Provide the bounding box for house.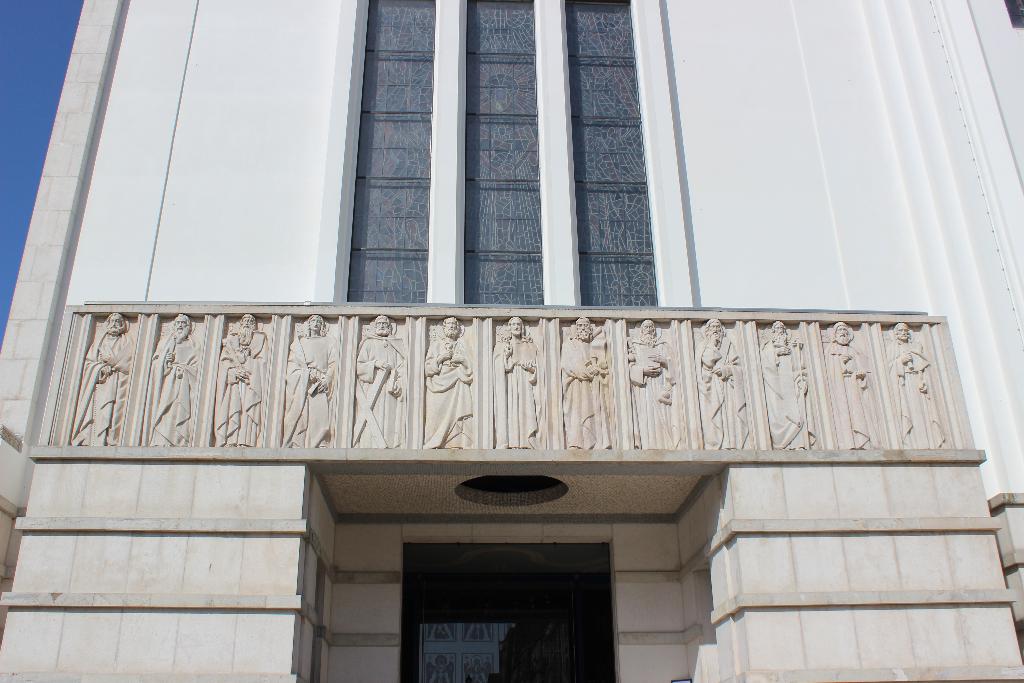
pyautogui.locateOnScreen(0, 0, 1023, 682).
